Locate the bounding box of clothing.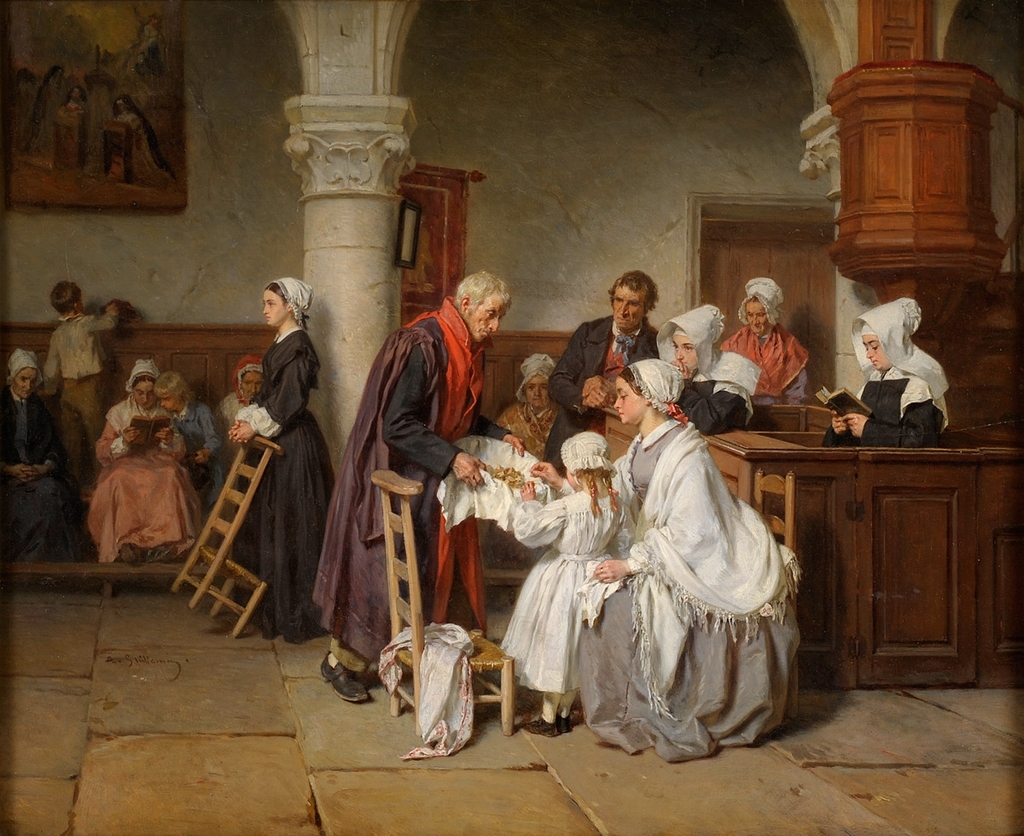
Bounding box: left=538, top=315, right=660, bottom=472.
